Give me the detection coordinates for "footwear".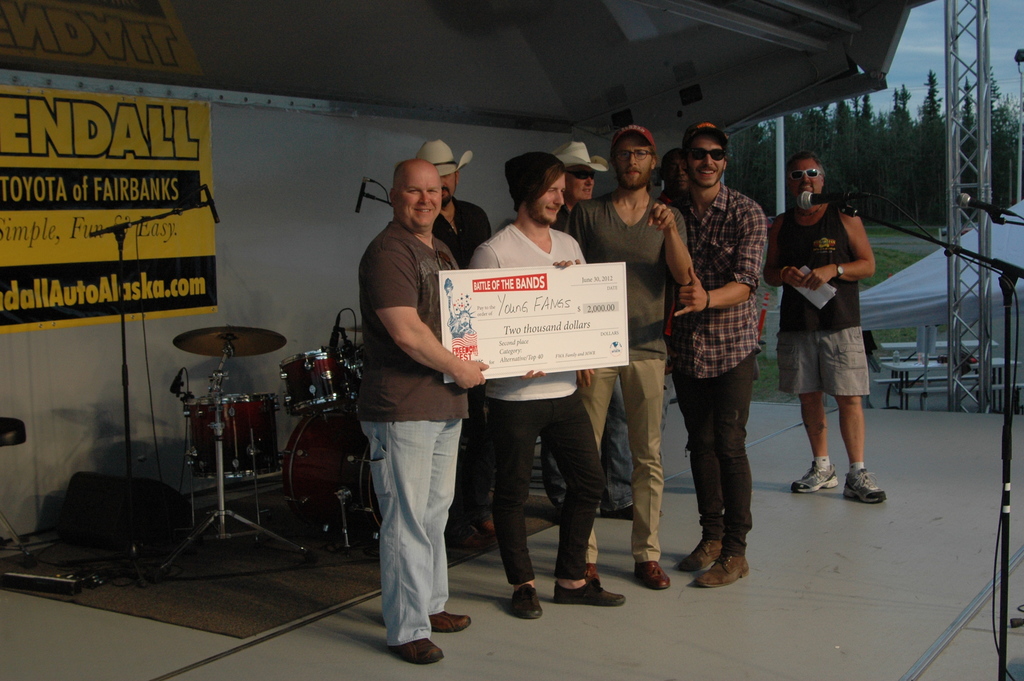
(431,606,473,637).
